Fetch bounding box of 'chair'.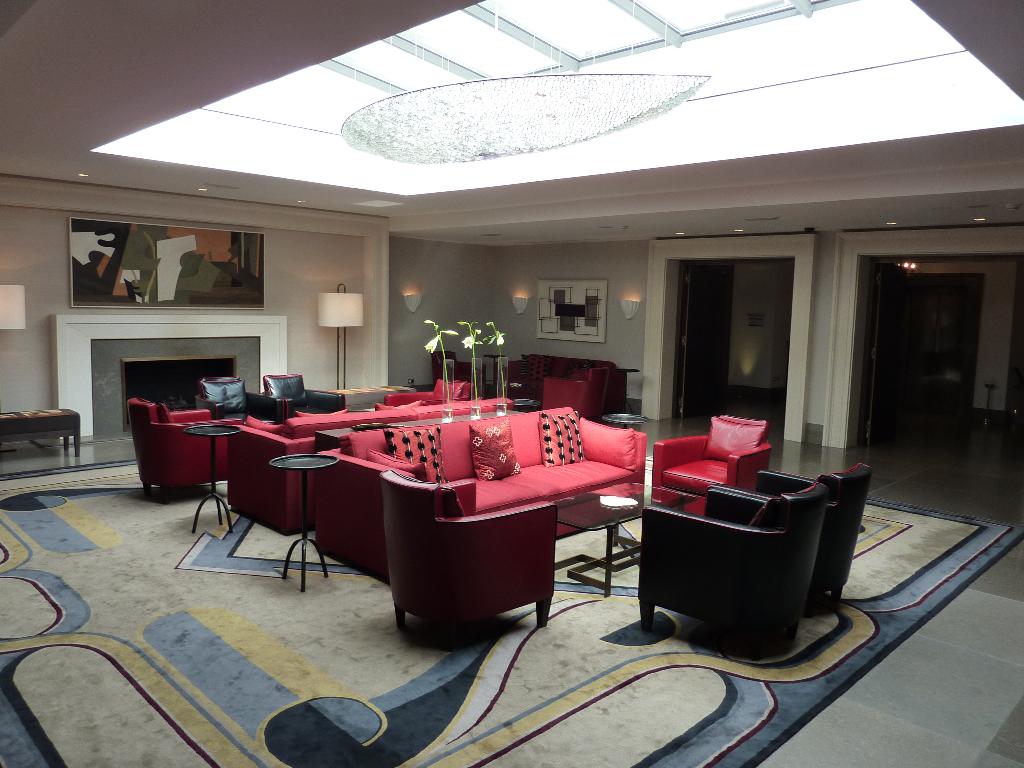
Bbox: locate(716, 460, 868, 611).
